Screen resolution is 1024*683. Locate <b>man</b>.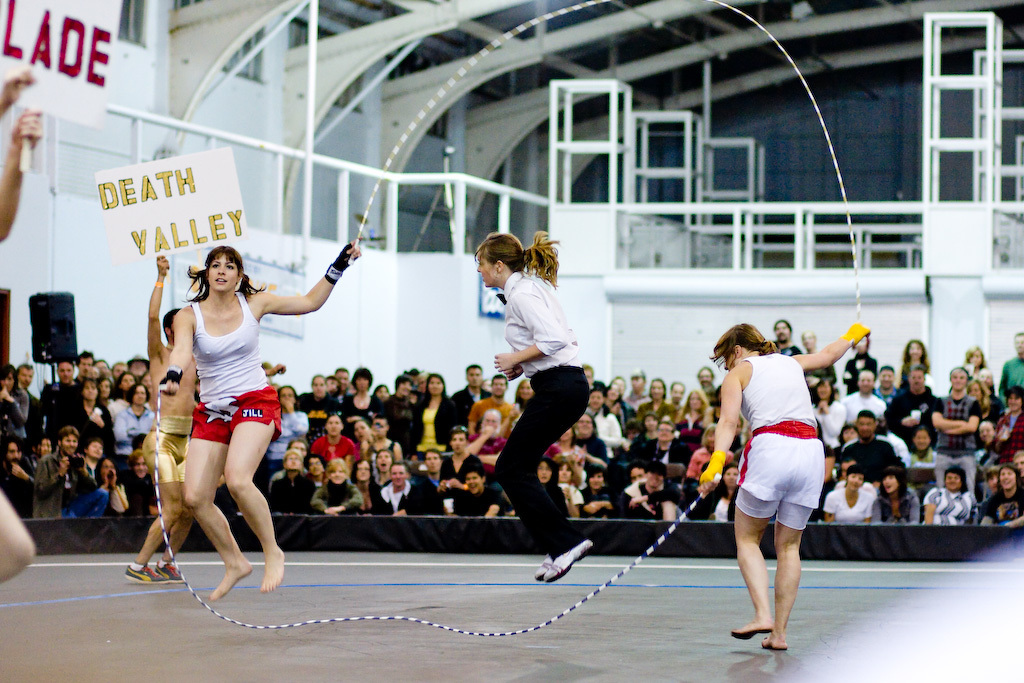
[x1=841, y1=371, x2=889, y2=424].
